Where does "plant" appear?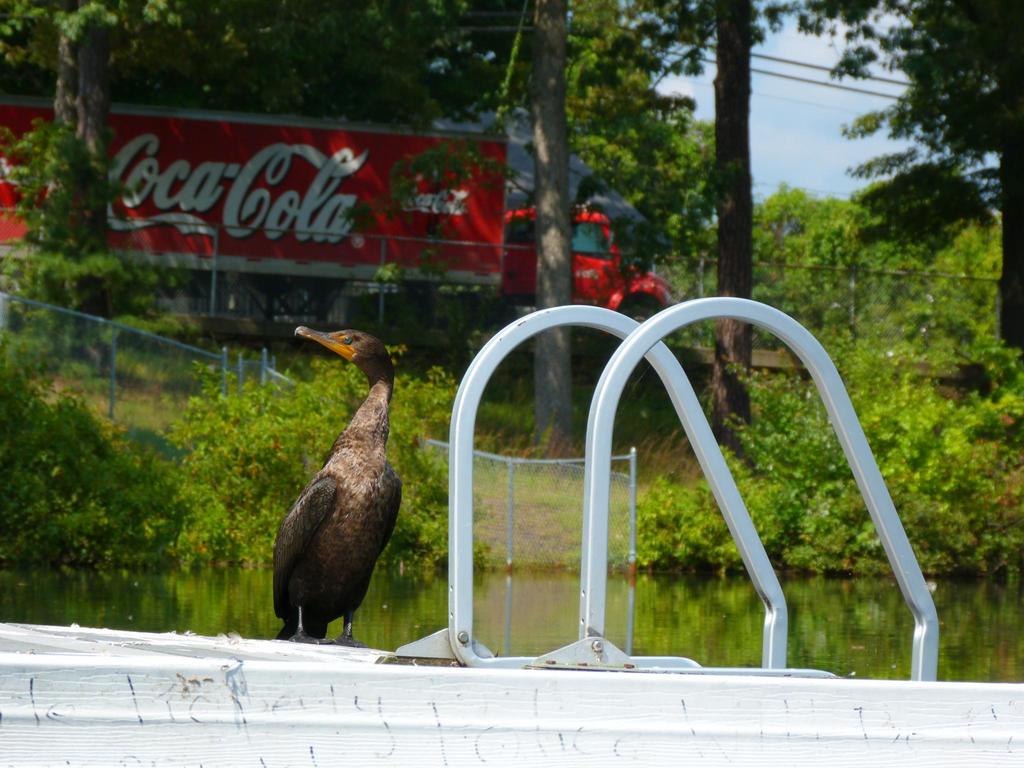
Appears at locate(340, 252, 551, 353).
